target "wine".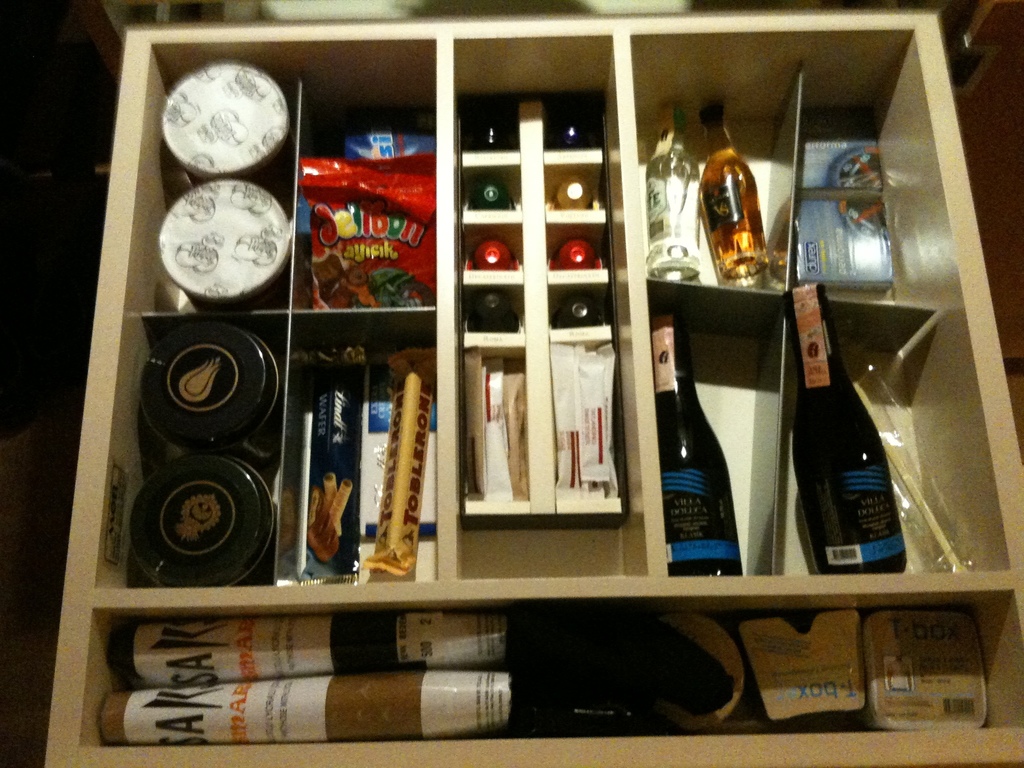
Target region: 789, 289, 900, 611.
